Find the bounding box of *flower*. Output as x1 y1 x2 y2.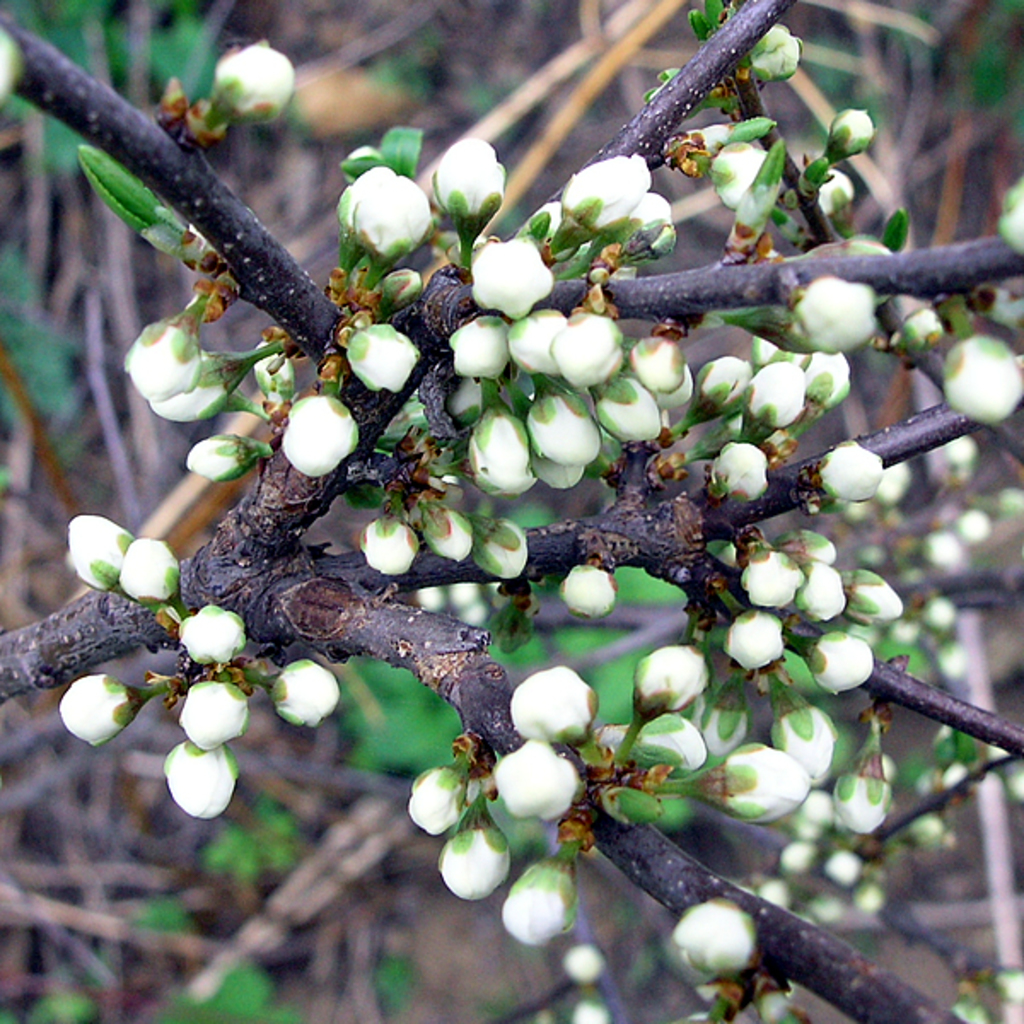
423 133 507 213.
